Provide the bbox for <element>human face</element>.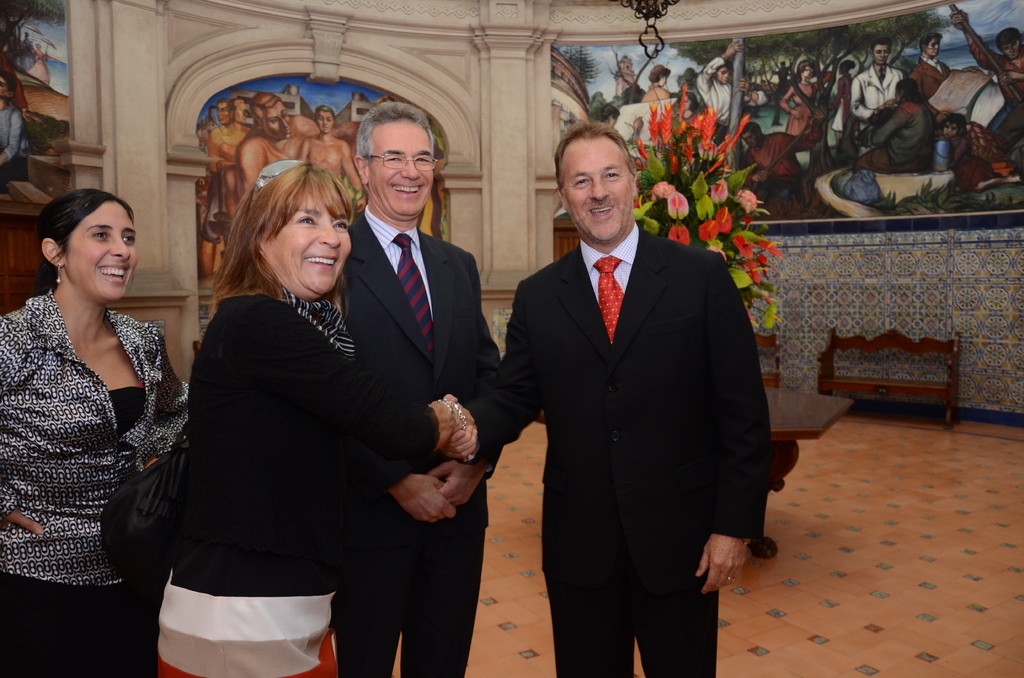
box(876, 44, 890, 65).
